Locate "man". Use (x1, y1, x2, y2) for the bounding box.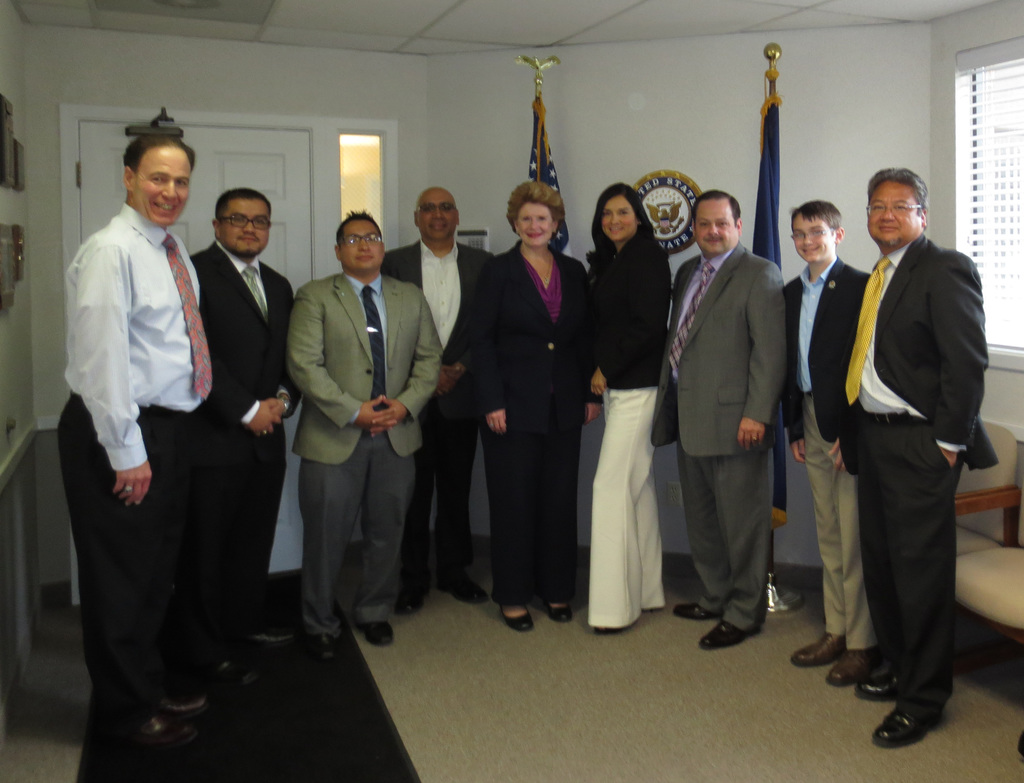
(182, 182, 294, 691).
